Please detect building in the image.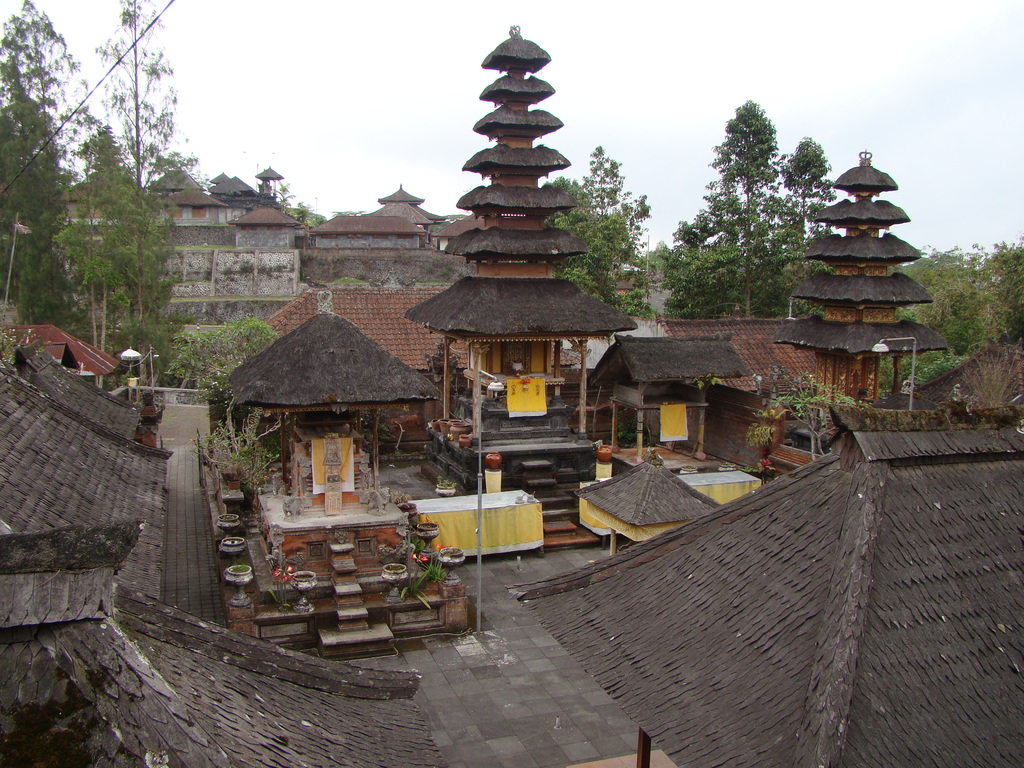
<bbox>211, 179, 257, 213</bbox>.
